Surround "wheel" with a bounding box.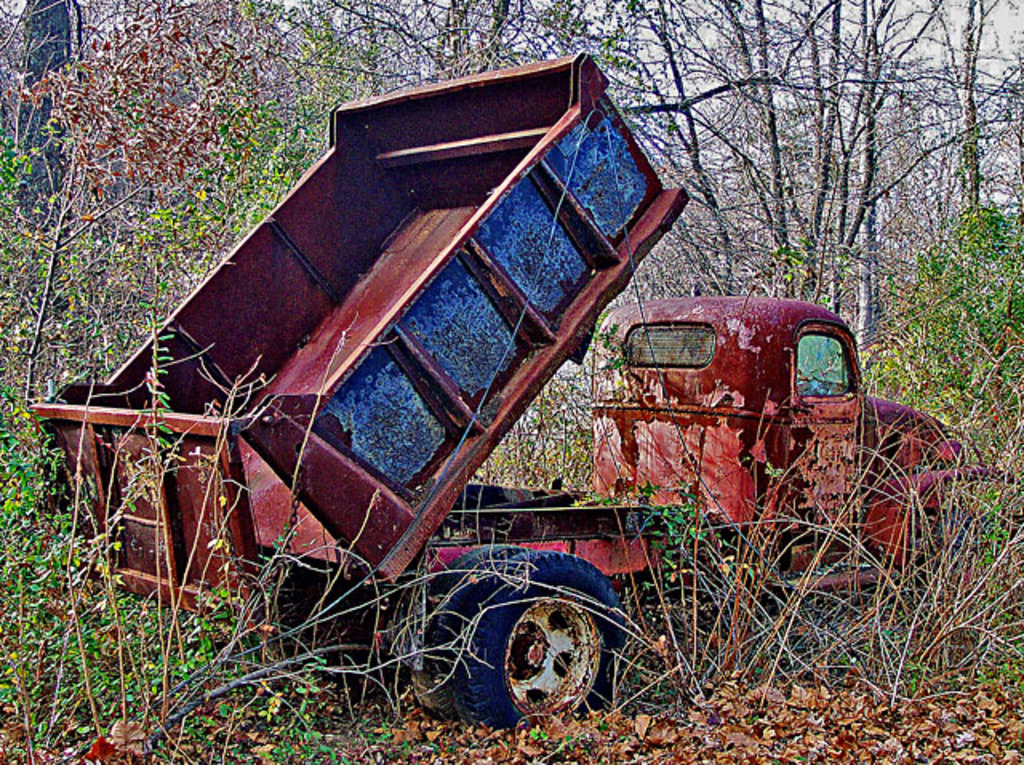
397, 543, 526, 725.
